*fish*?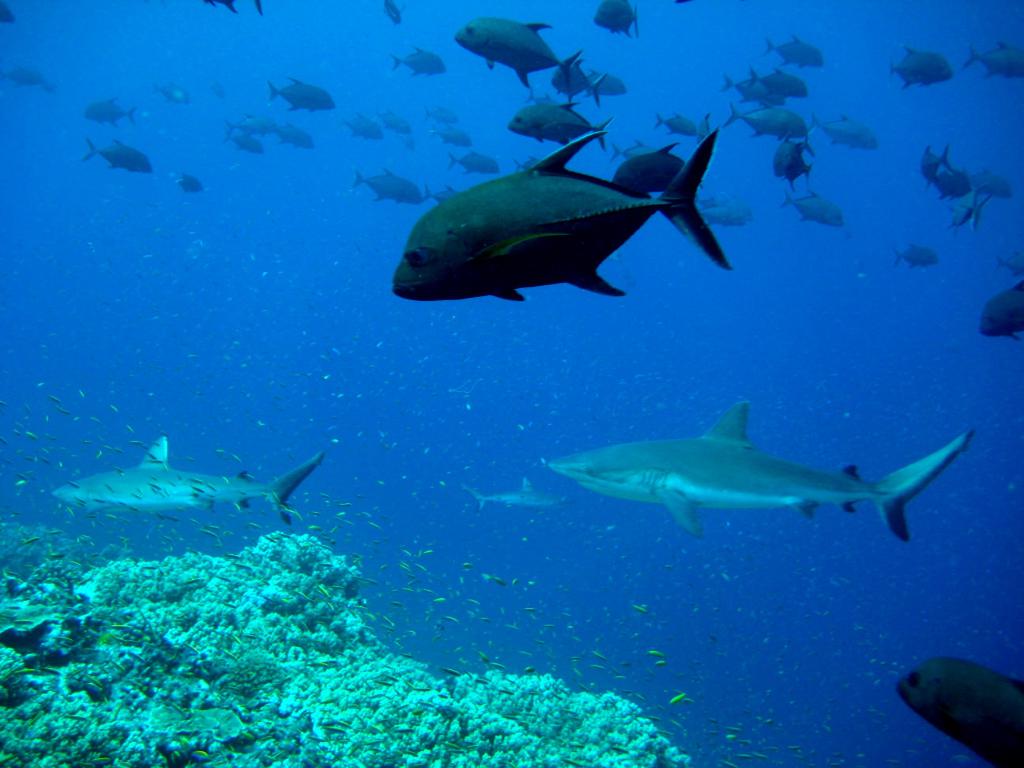
box(764, 29, 826, 70)
